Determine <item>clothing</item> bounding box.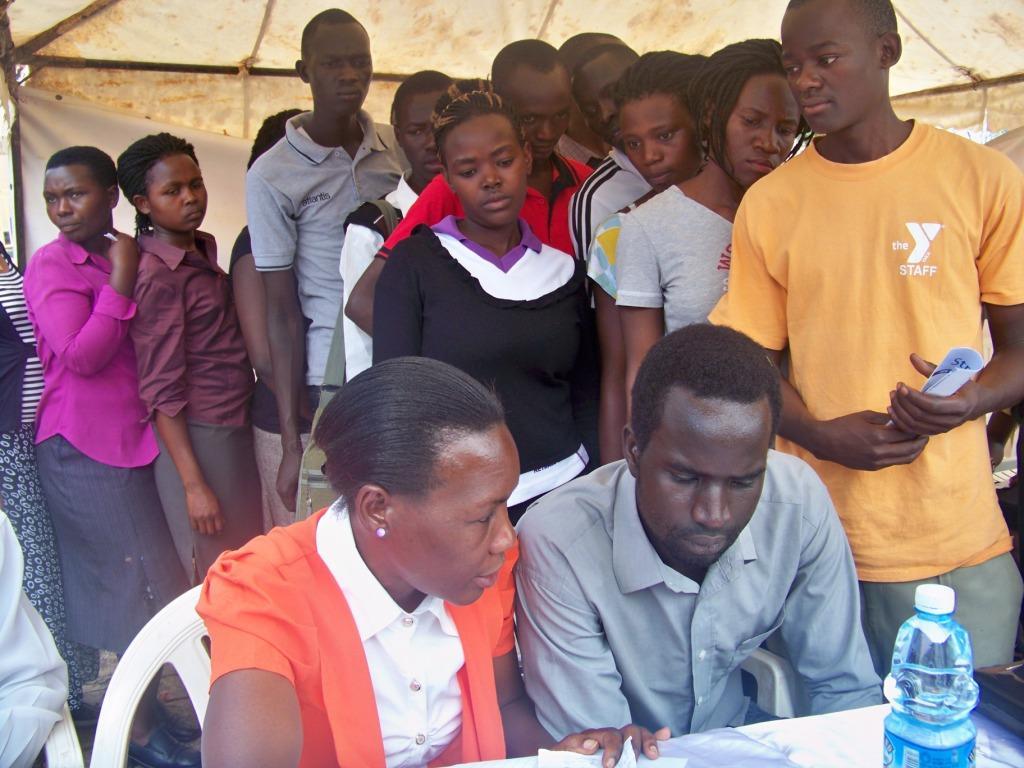
Determined: {"left": 585, "top": 174, "right": 744, "bottom": 333}.
